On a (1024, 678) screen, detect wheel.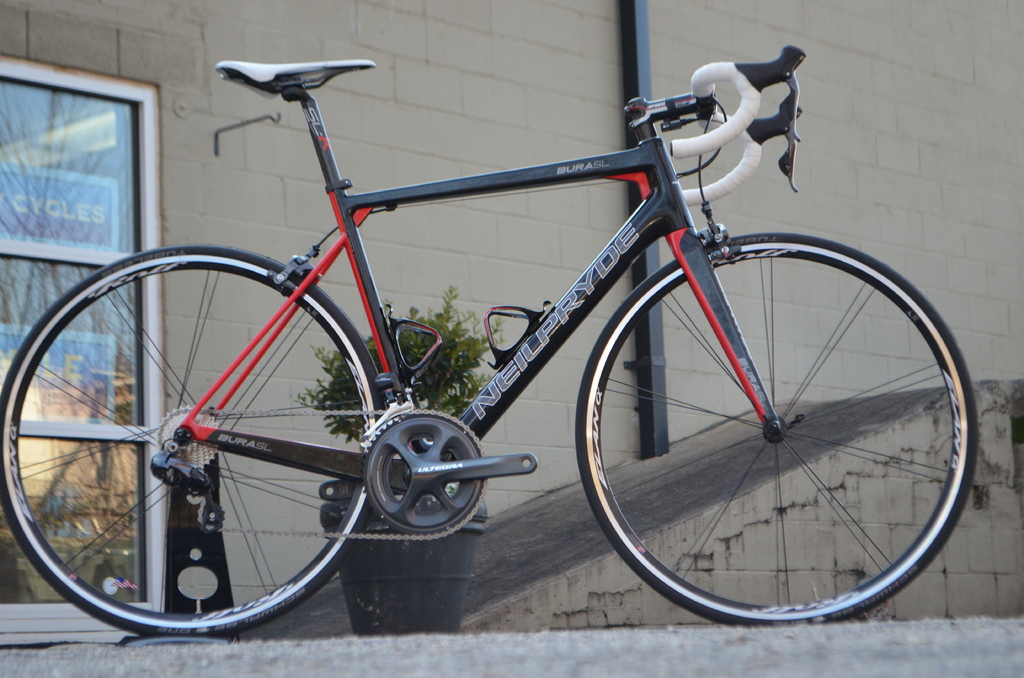
Rect(577, 234, 964, 617).
